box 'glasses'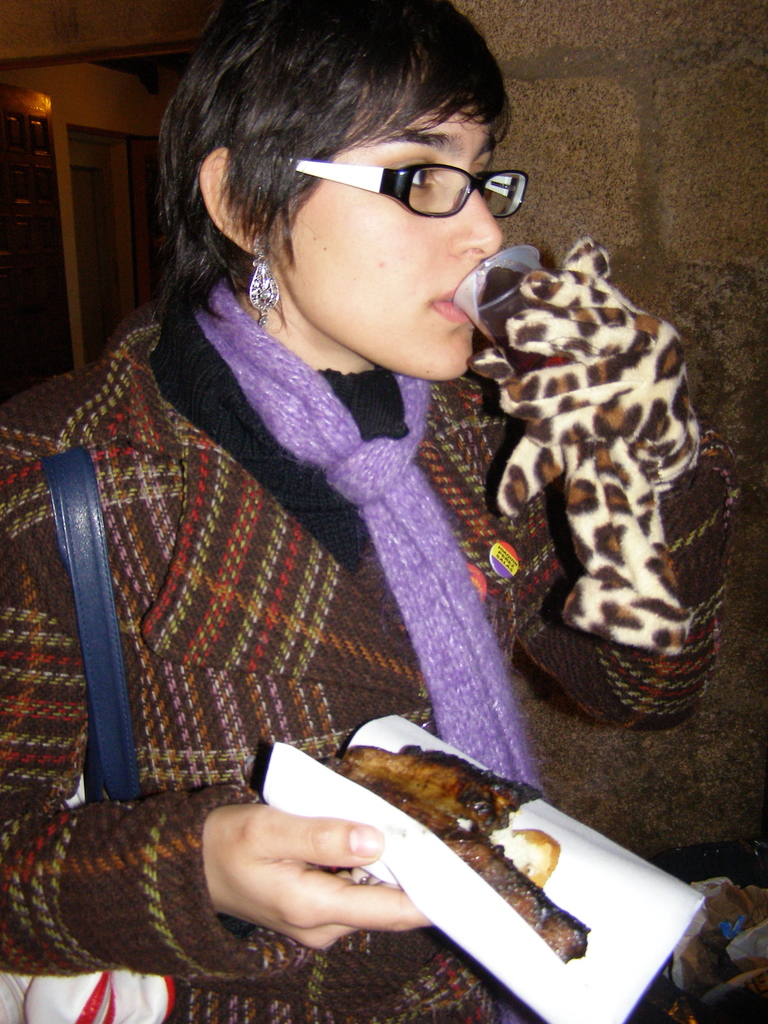
[229,154,528,225]
